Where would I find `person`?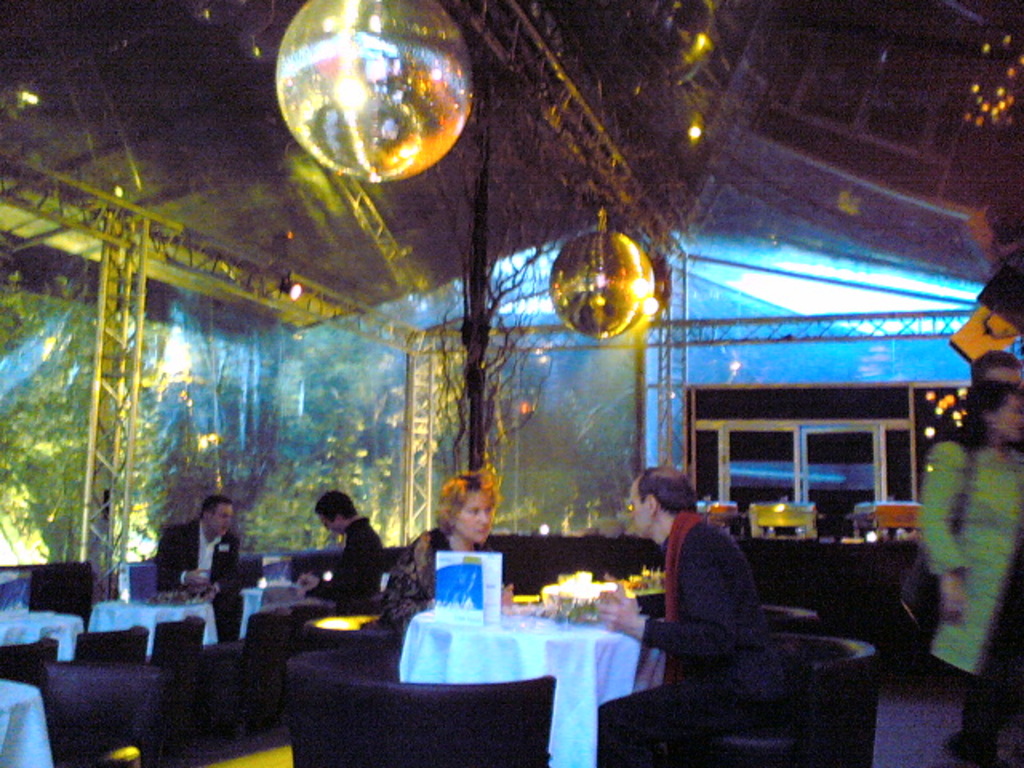
At (left=590, top=461, right=786, bottom=766).
